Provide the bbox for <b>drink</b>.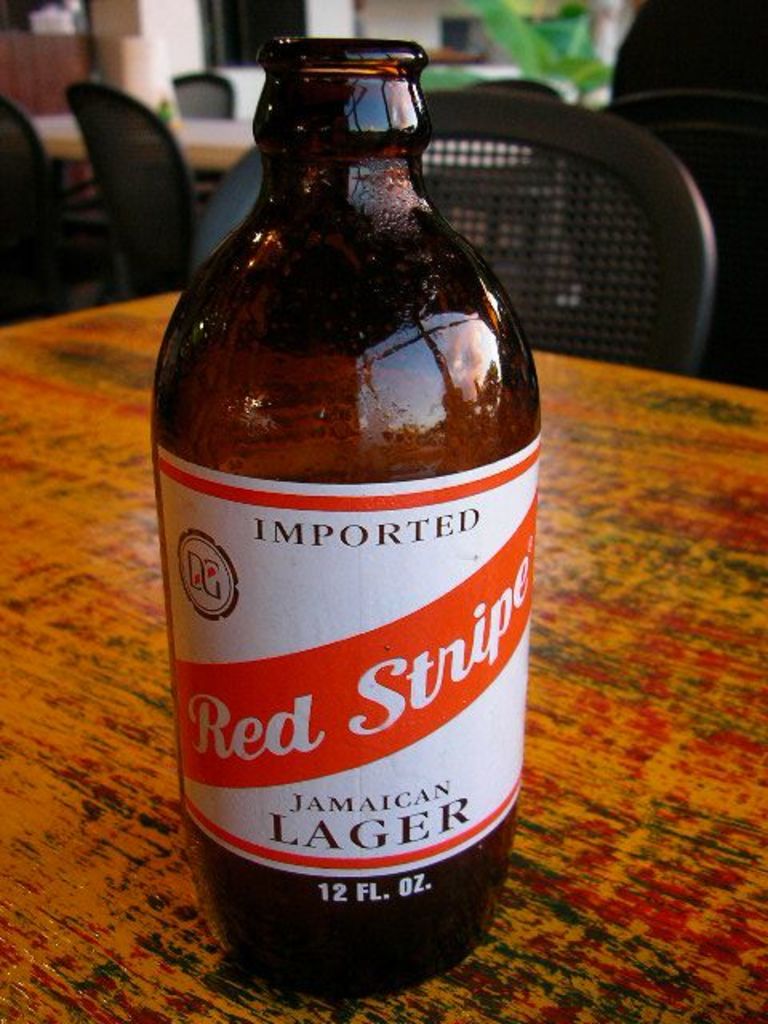
147/42/520/792.
